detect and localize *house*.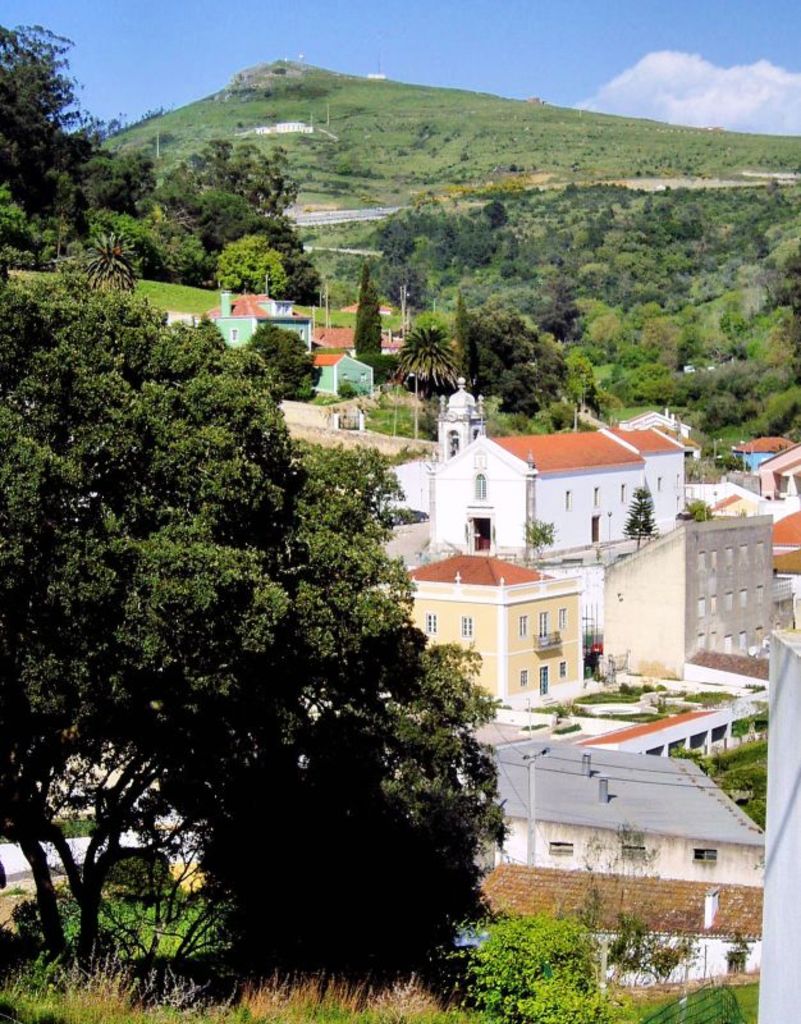
Localized at 310:346:375:403.
